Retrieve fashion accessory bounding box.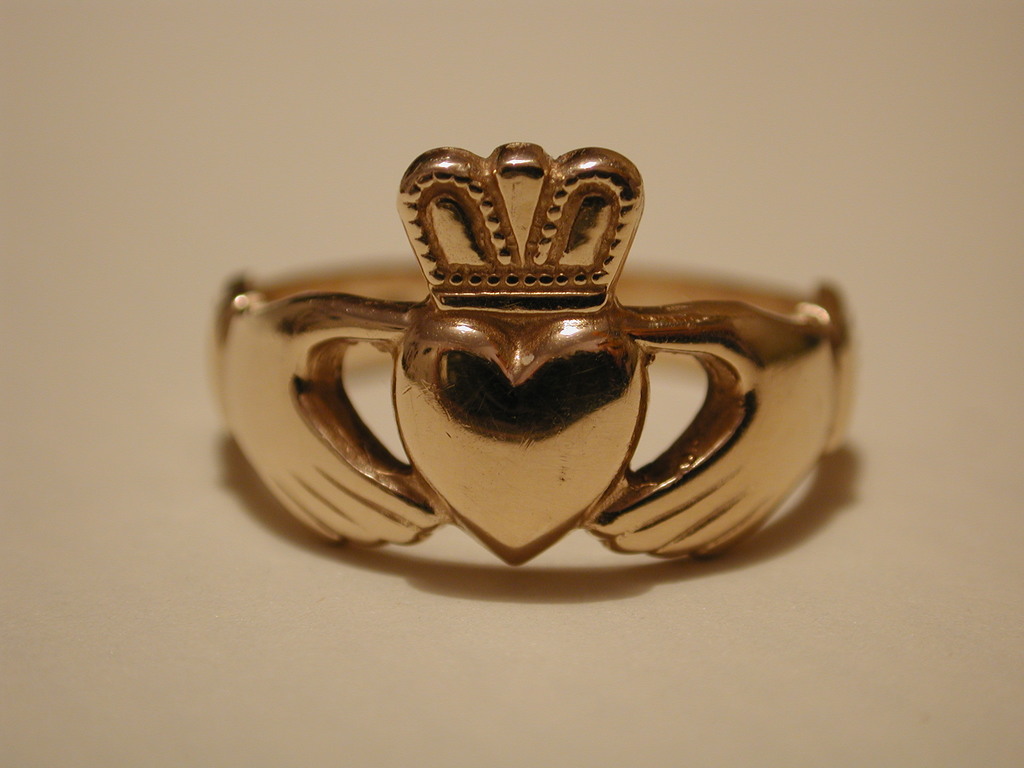
Bounding box: x1=212 y1=138 x2=854 y2=570.
